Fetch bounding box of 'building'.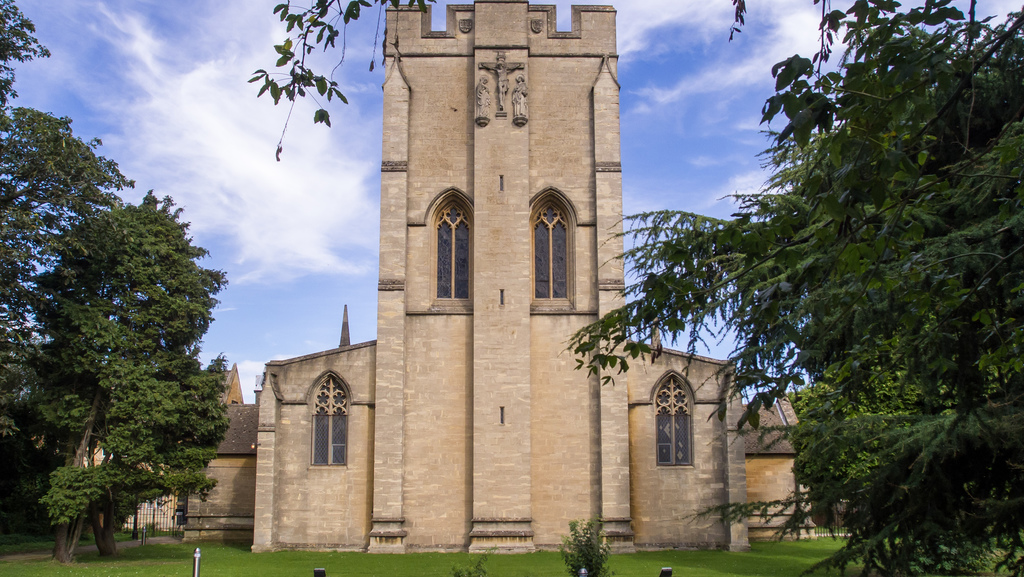
Bbox: x1=748 y1=391 x2=852 y2=543.
